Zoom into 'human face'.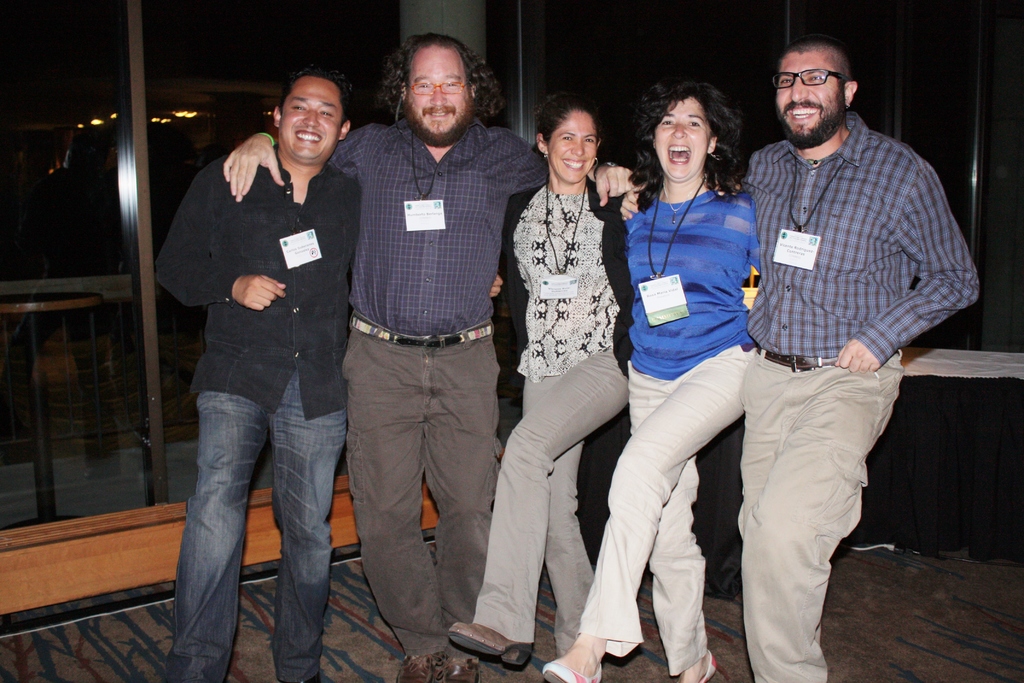
Zoom target: Rect(397, 47, 472, 147).
